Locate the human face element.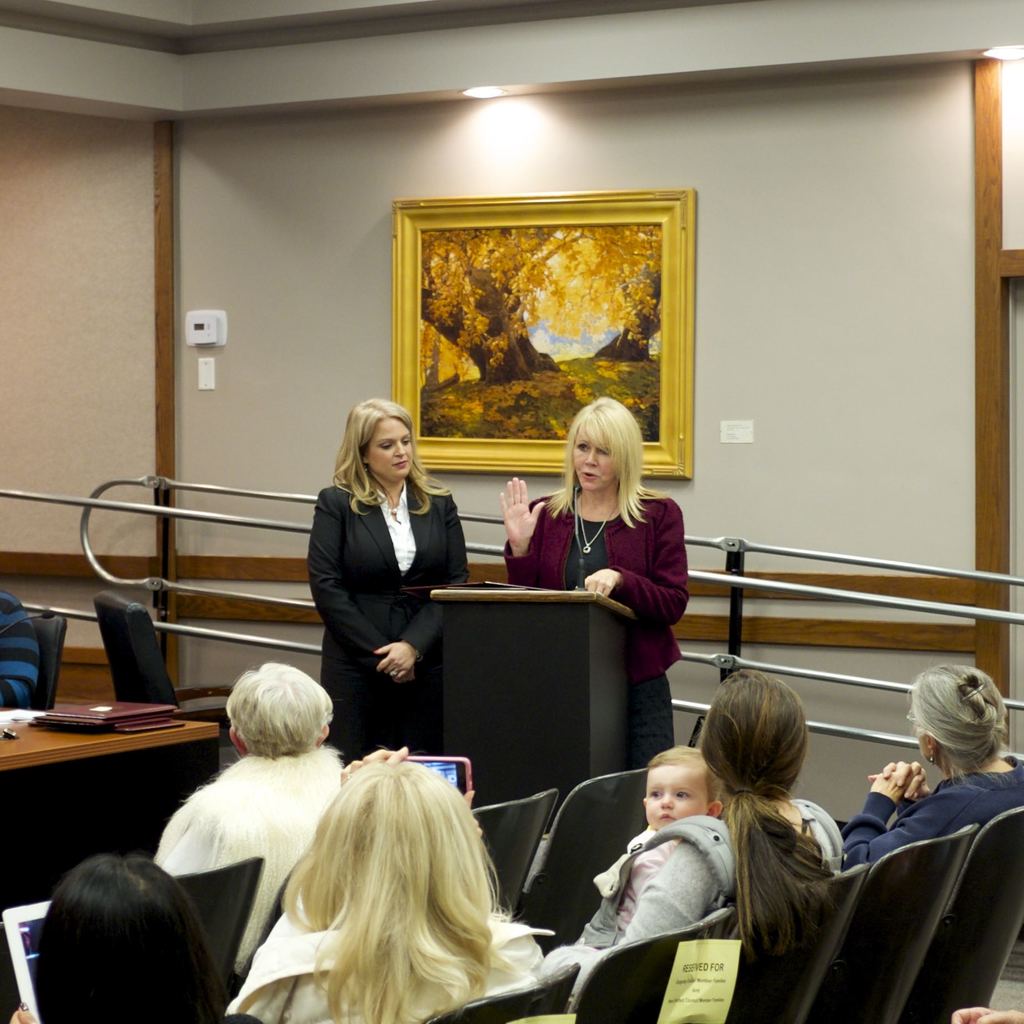
Element bbox: 569:433:612:490.
